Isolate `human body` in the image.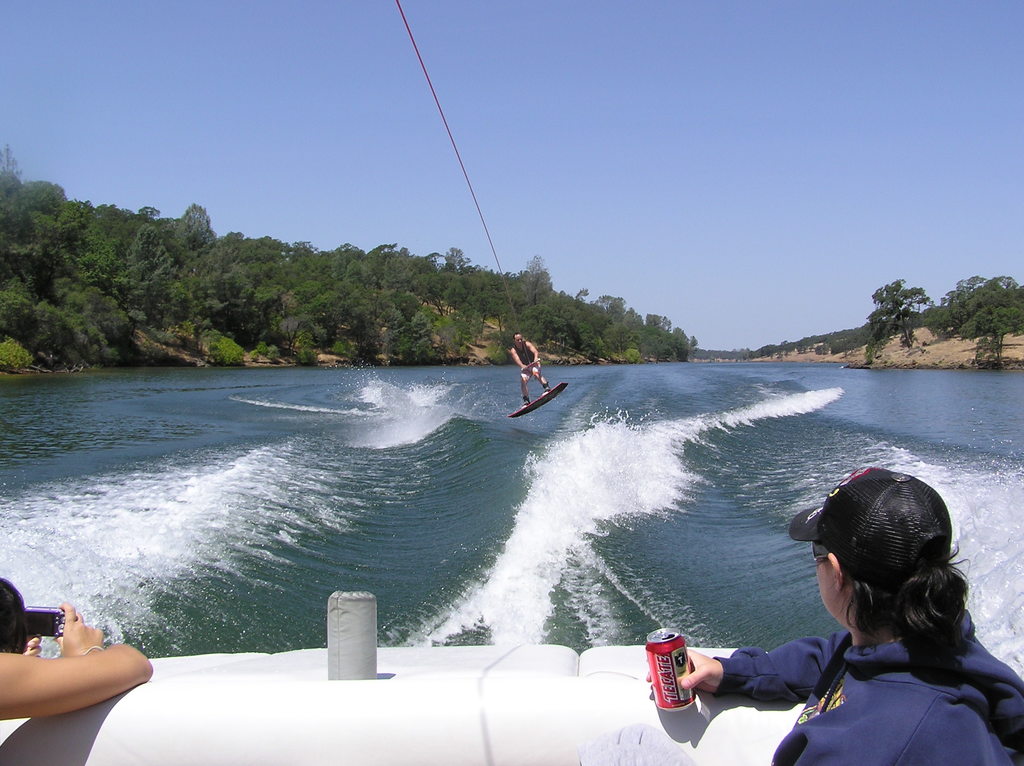
Isolated region: 644,611,1023,765.
